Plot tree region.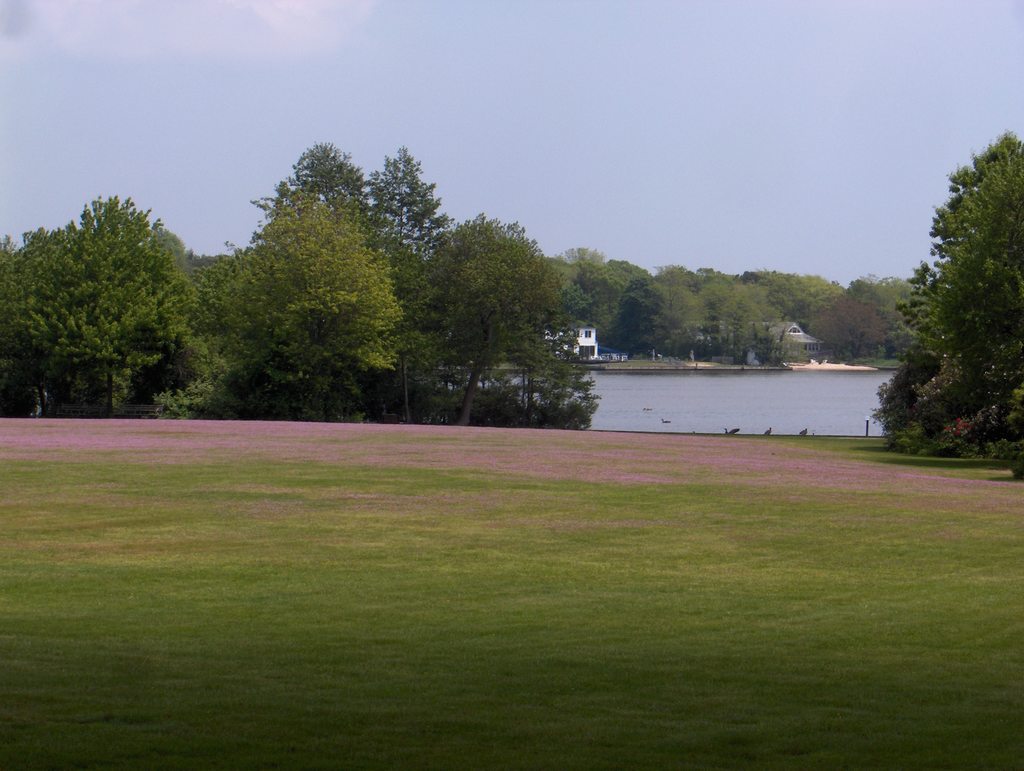
Plotted at BBox(500, 318, 595, 433).
